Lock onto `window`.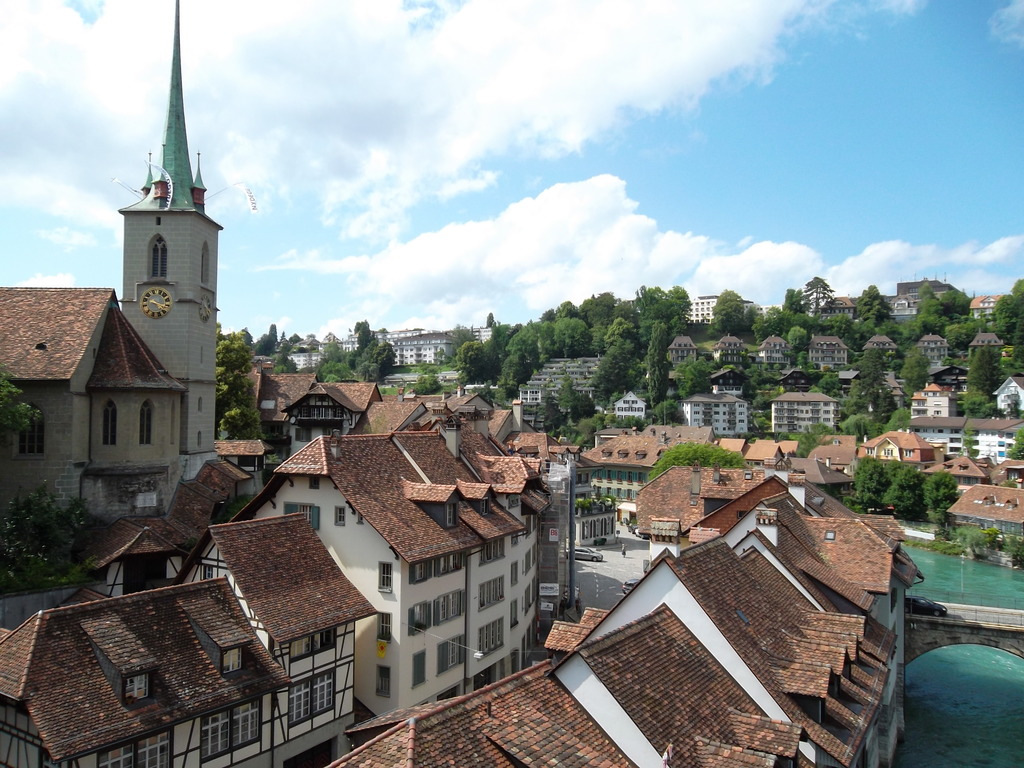
Locked: detection(291, 666, 335, 722).
